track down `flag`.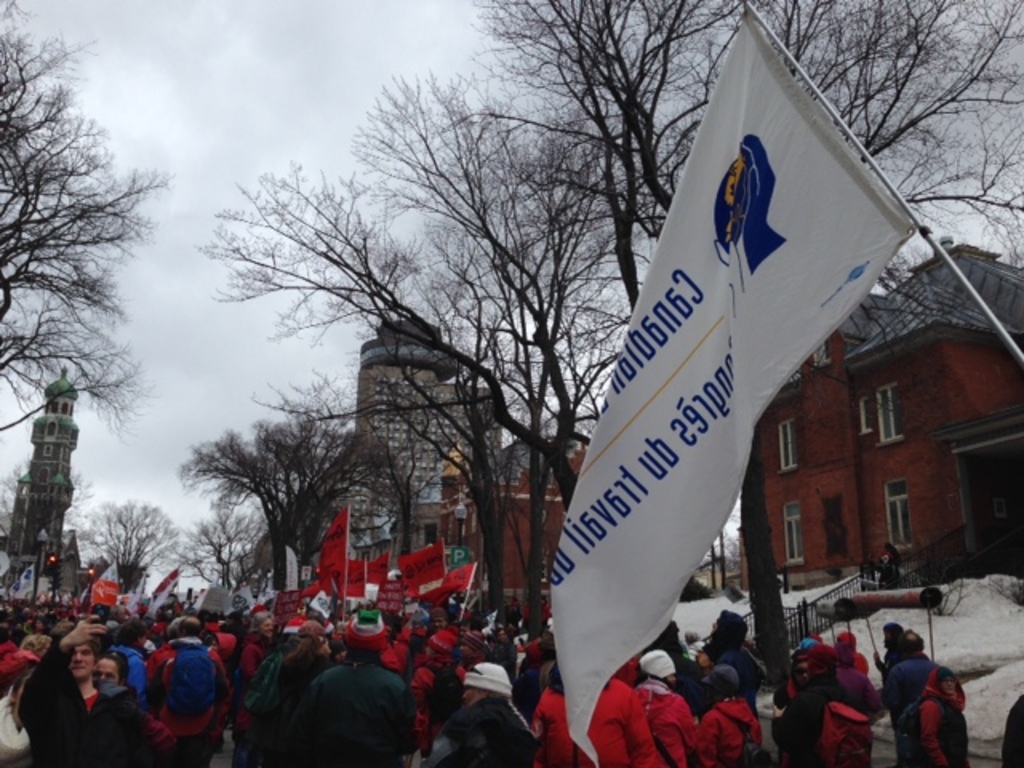
Tracked to 123, 578, 154, 629.
